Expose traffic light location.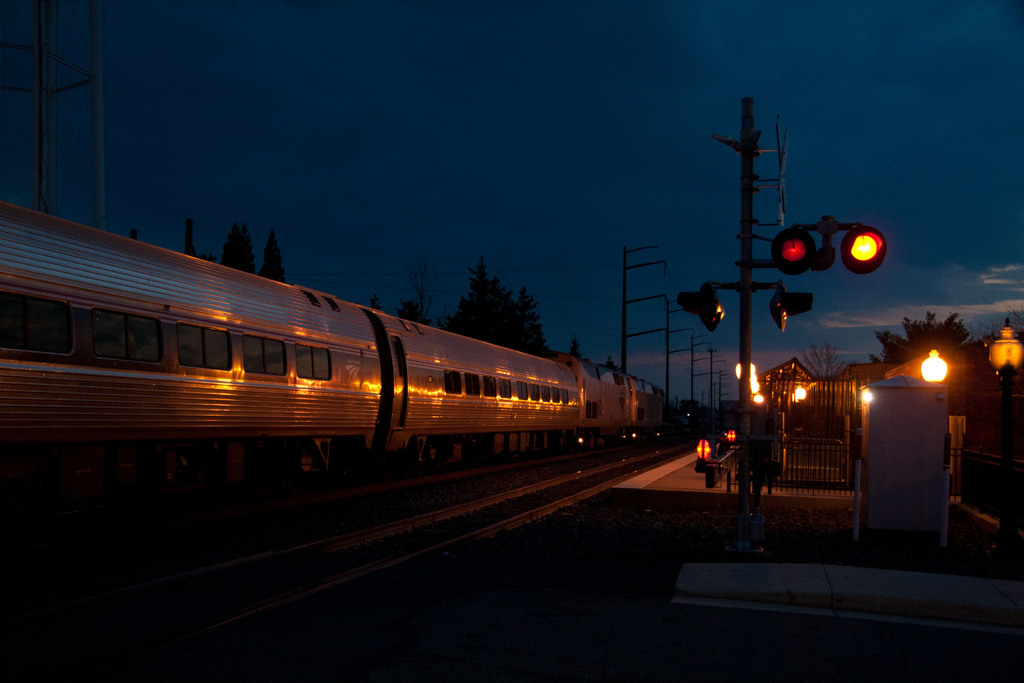
Exposed at (677,285,727,334).
